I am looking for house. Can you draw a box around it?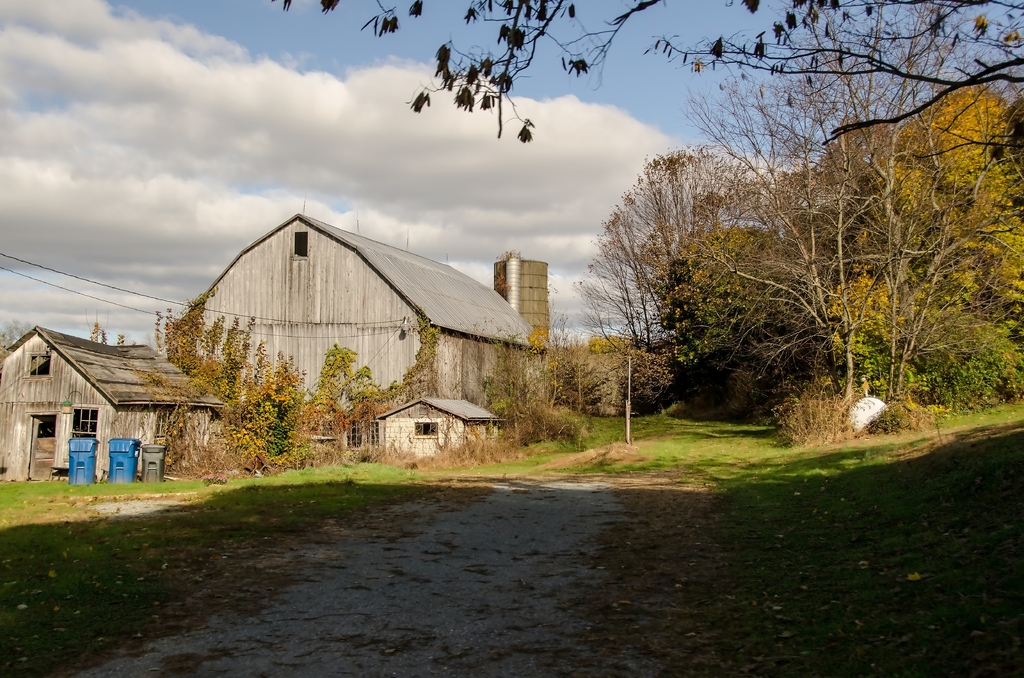
Sure, the bounding box is 200:212:545:456.
